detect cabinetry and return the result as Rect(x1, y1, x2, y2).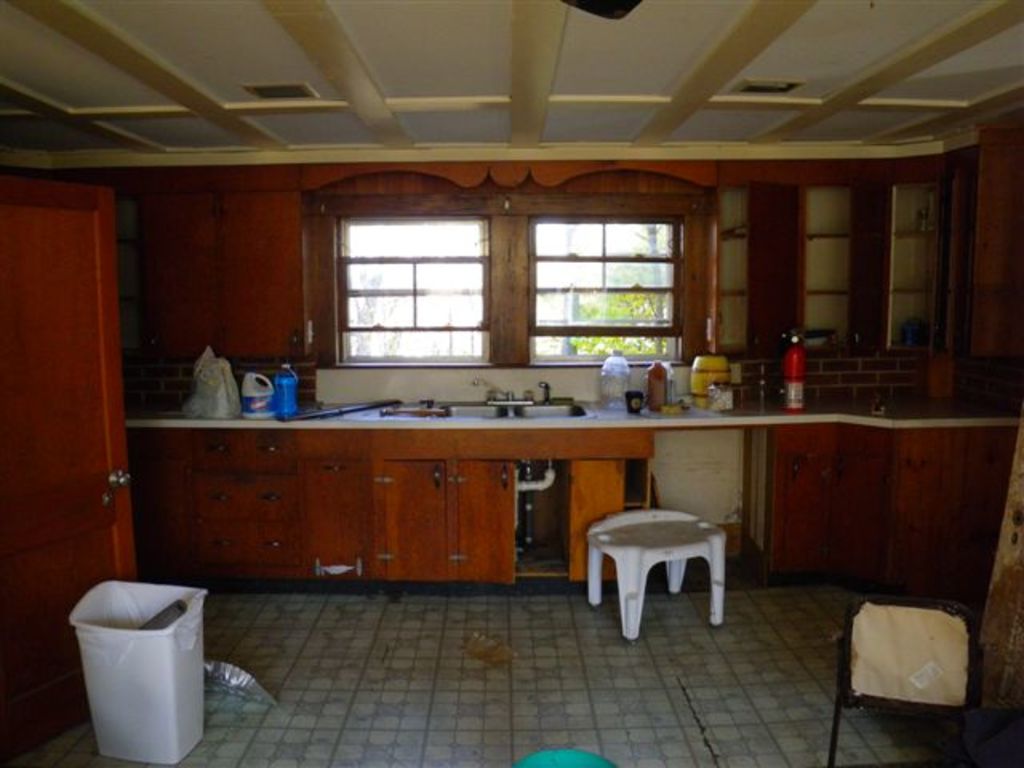
Rect(0, 166, 134, 757).
